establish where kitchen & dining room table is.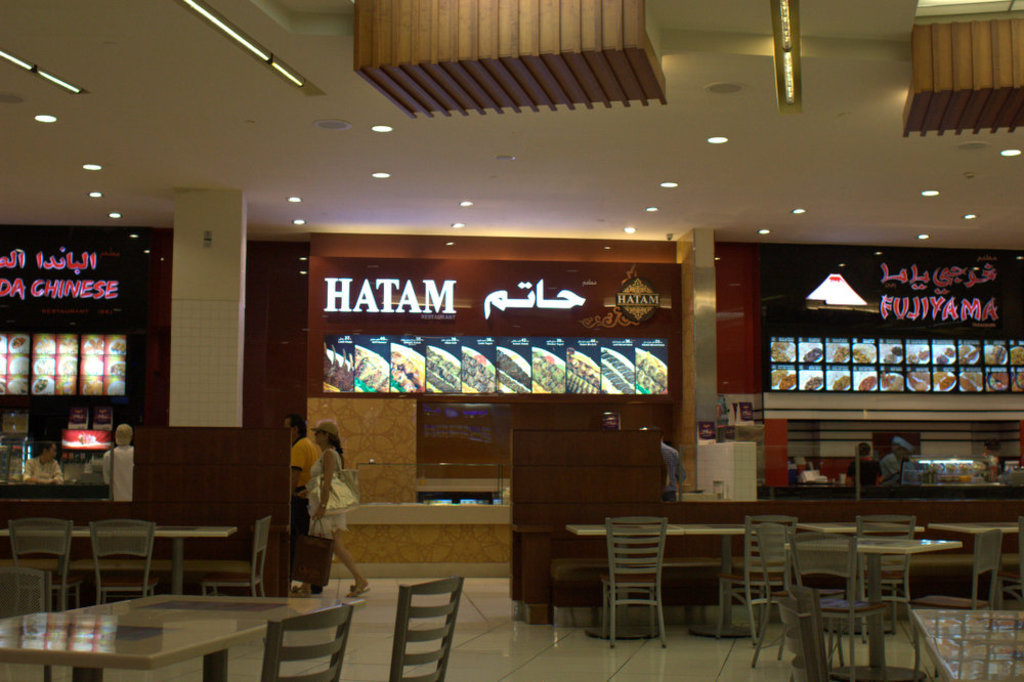
Established at x1=0, y1=574, x2=463, y2=681.
